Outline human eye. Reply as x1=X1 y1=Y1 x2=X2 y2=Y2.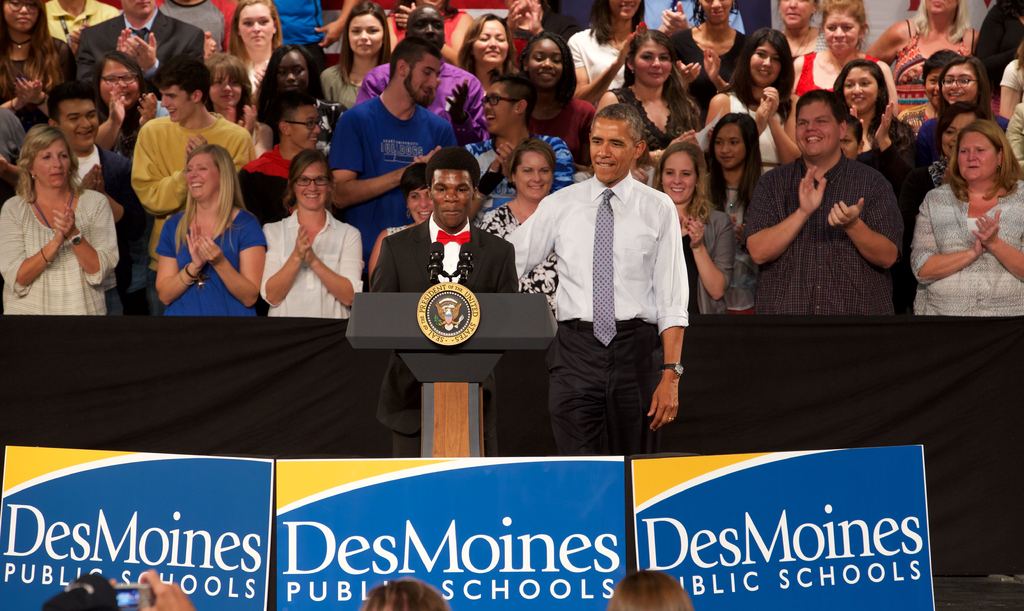
x1=122 y1=72 x2=132 y2=80.
